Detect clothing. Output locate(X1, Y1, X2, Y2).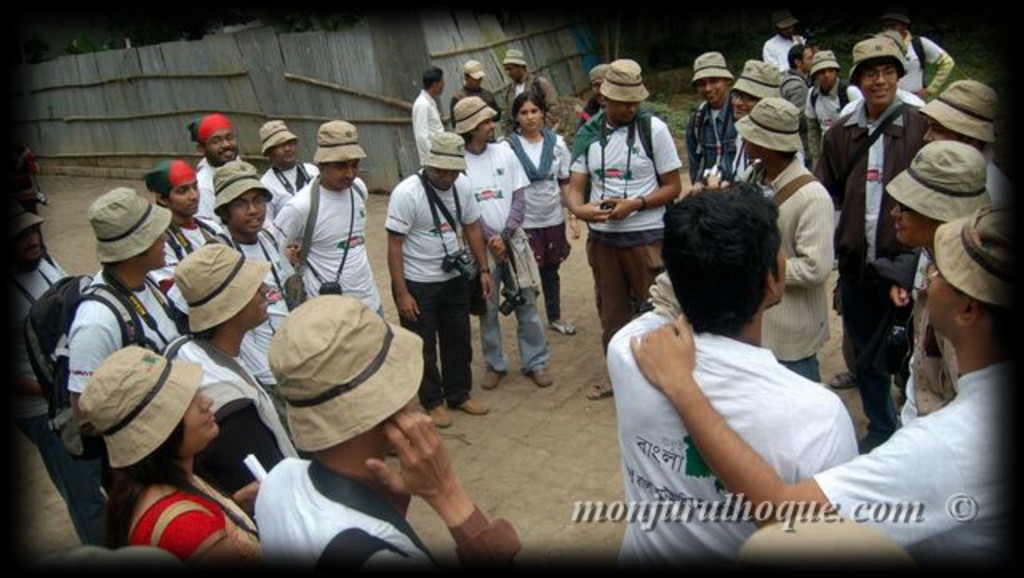
locate(982, 160, 1006, 205).
